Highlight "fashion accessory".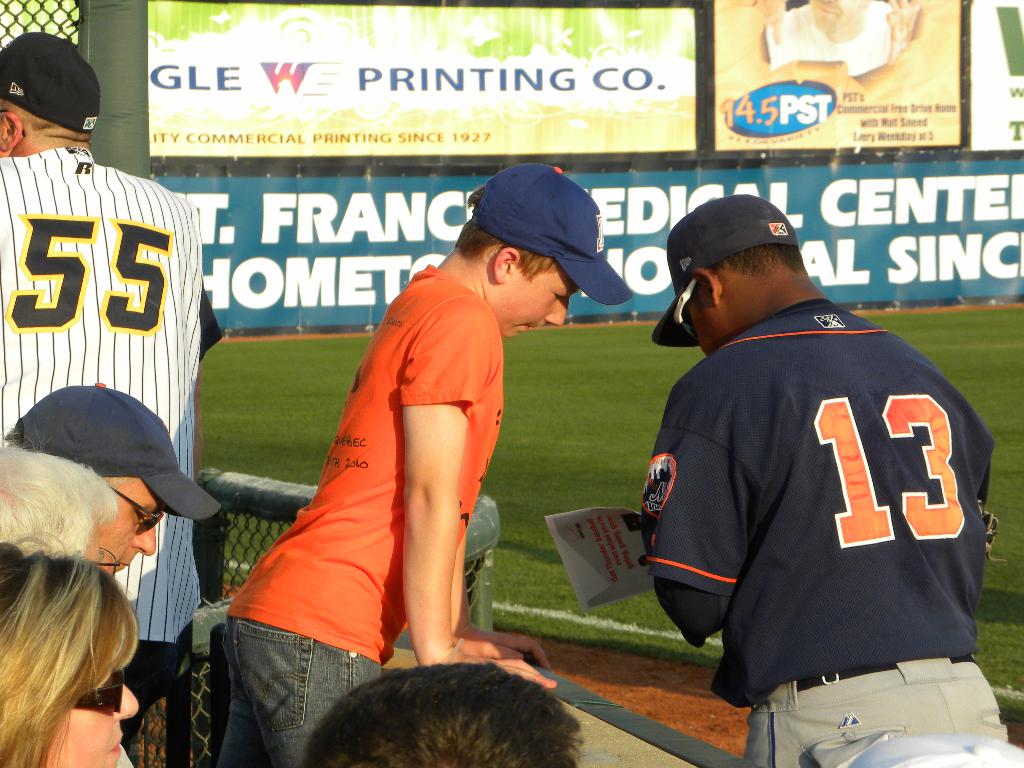
Highlighted region: [x1=71, y1=662, x2=125, y2=719].
